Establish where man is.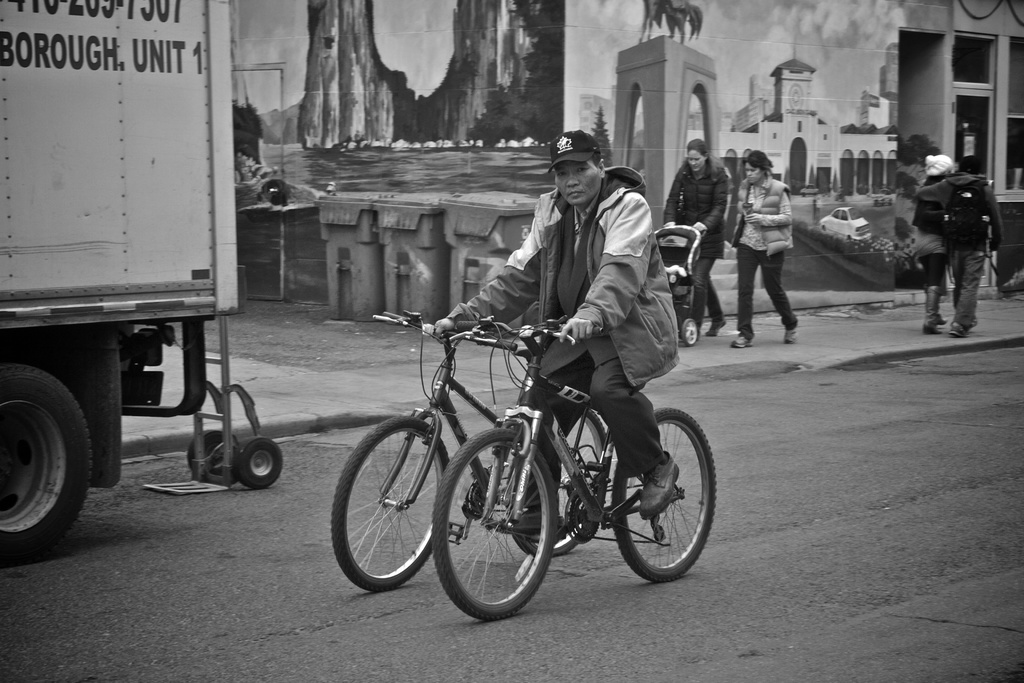
Established at <box>915,156,1011,343</box>.
